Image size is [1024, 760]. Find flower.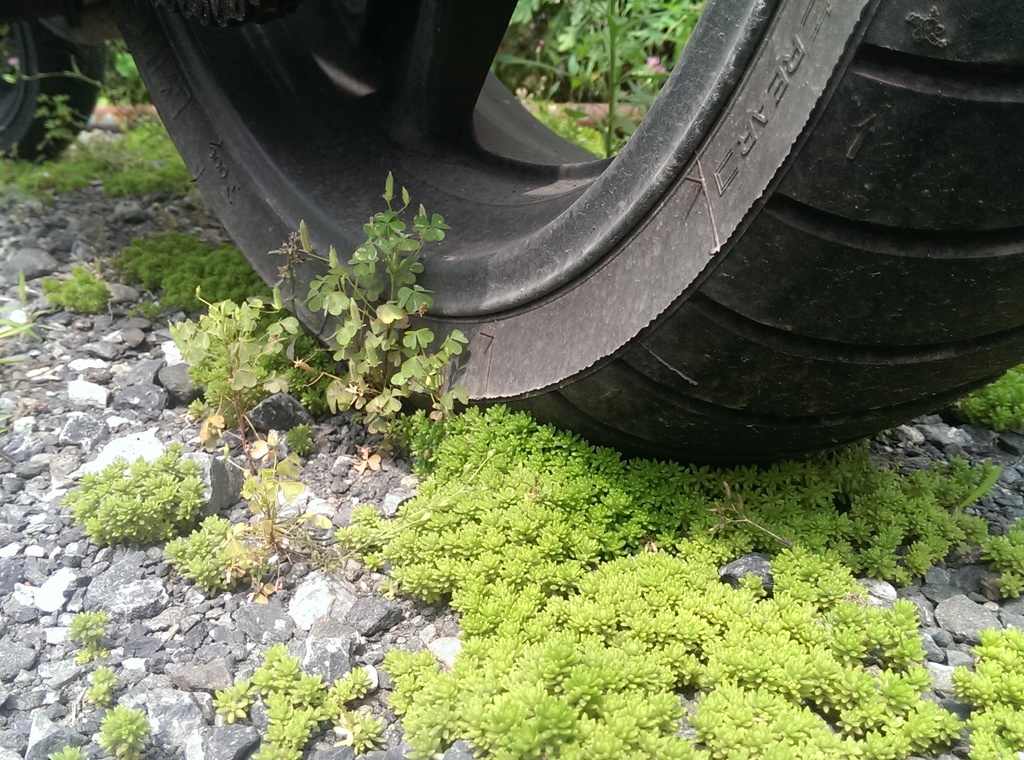
left=645, top=54, right=669, bottom=72.
